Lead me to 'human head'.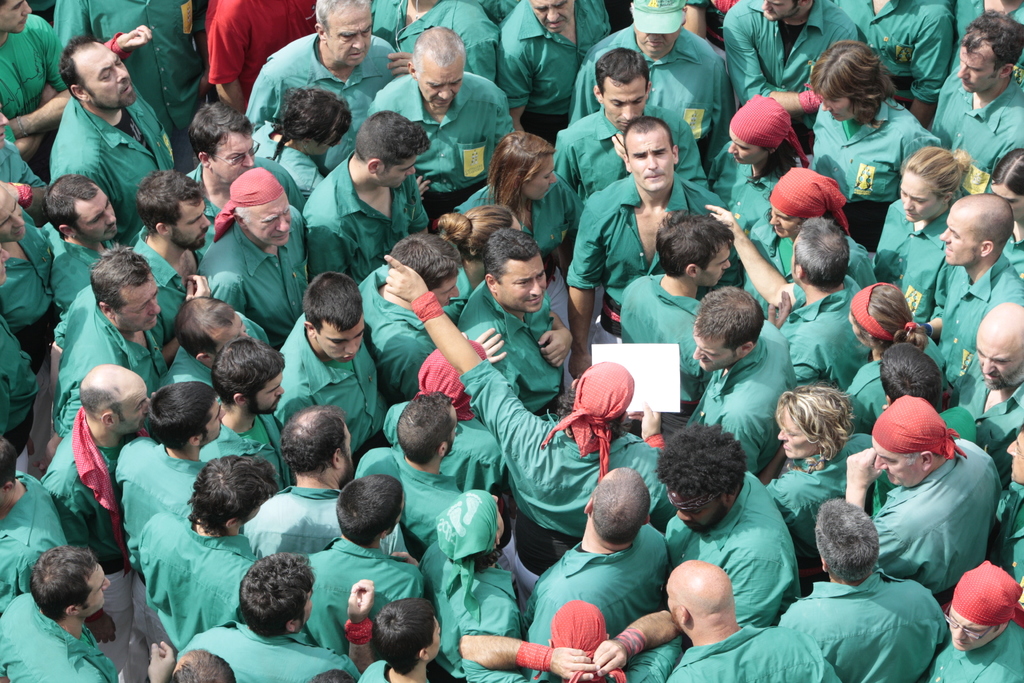
Lead to crop(374, 598, 444, 670).
